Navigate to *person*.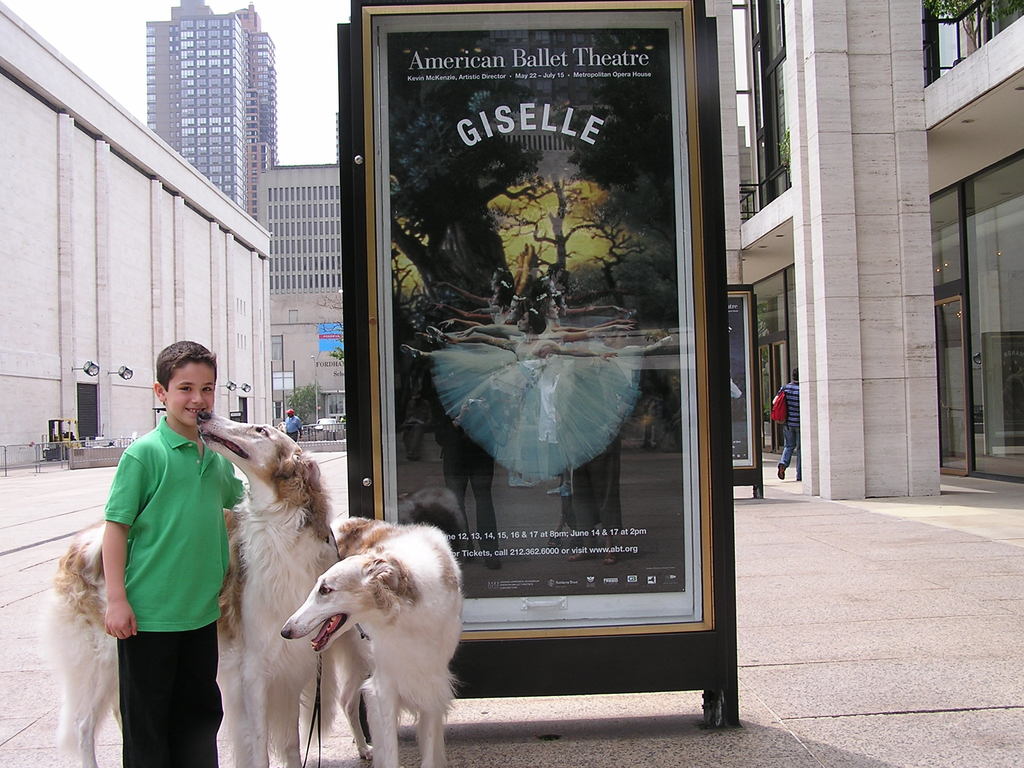
Navigation target: select_region(777, 362, 798, 488).
